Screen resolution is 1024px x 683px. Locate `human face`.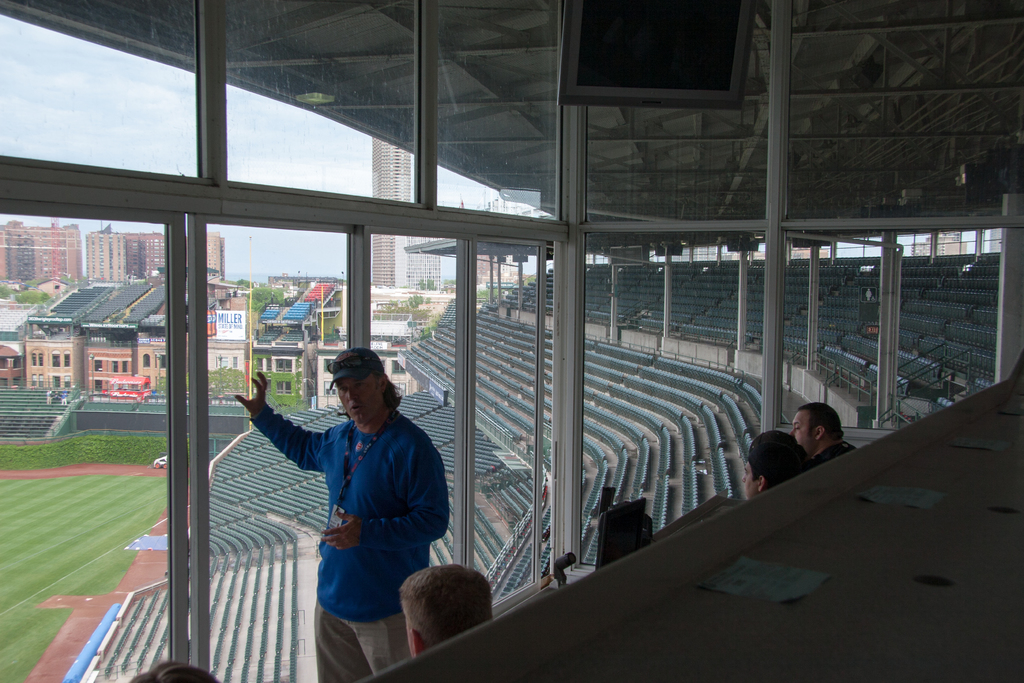
(329,370,378,423).
